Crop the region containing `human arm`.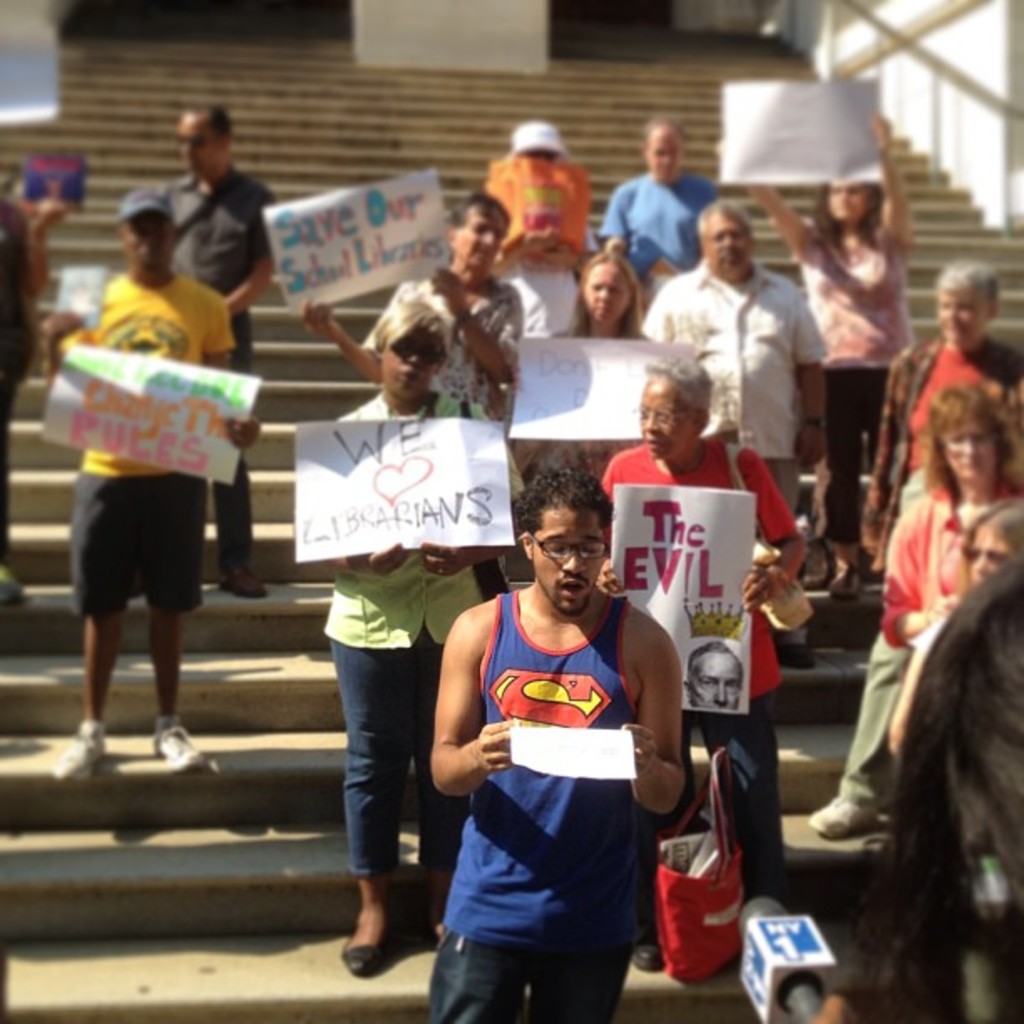
Crop region: locate(226, 182, 284, 325).
